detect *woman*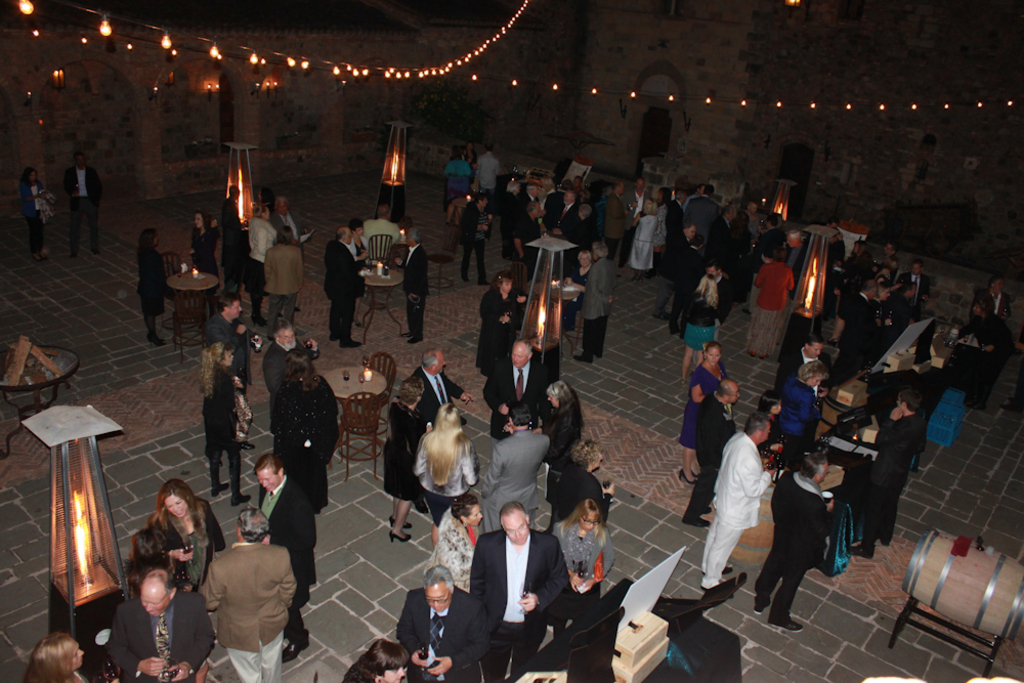
x1=194 y1=344 x2=253 y2=509
